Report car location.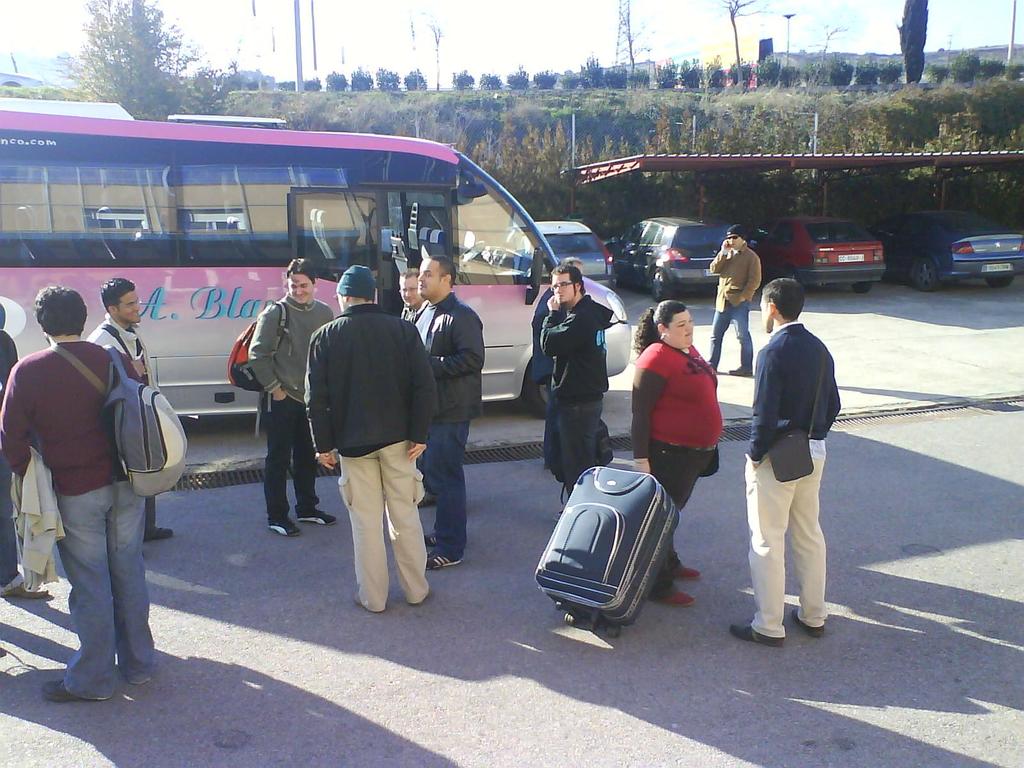
Report: locate(866, 212, 1023, 292).
